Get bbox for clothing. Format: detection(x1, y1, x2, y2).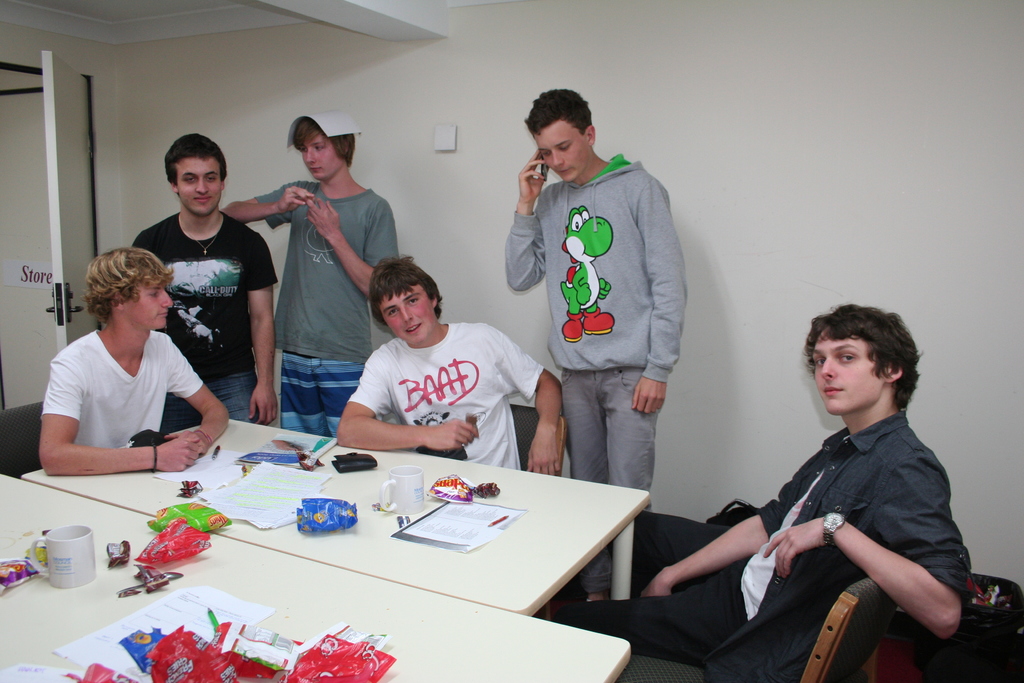
detection(561, 561, 760, 682).
